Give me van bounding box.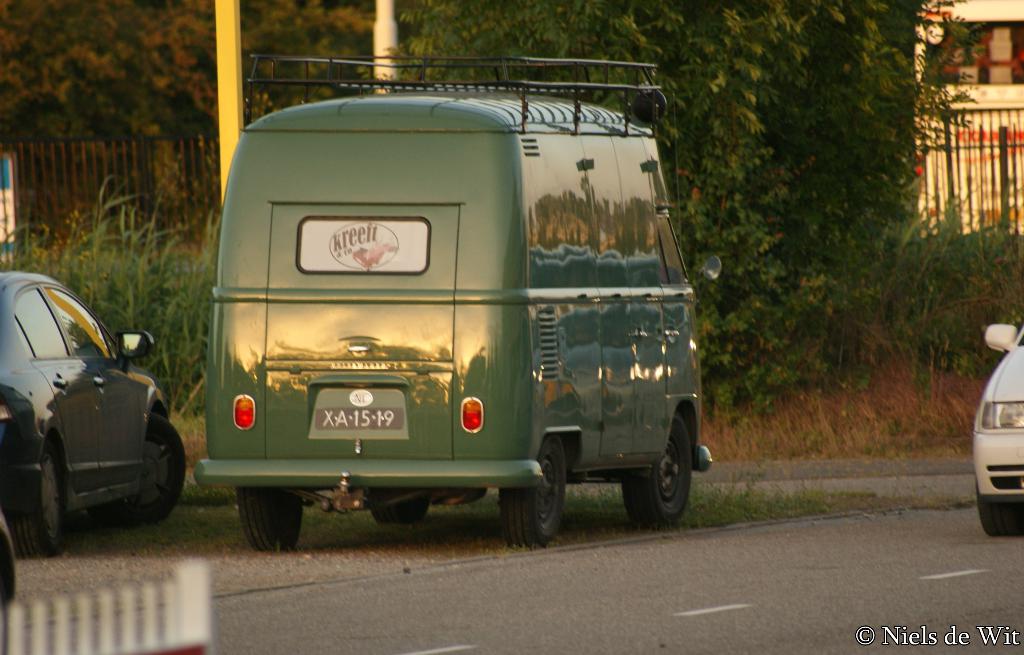
{"left": 190, "top": 48, "right": 716, "bottom": 552}.
